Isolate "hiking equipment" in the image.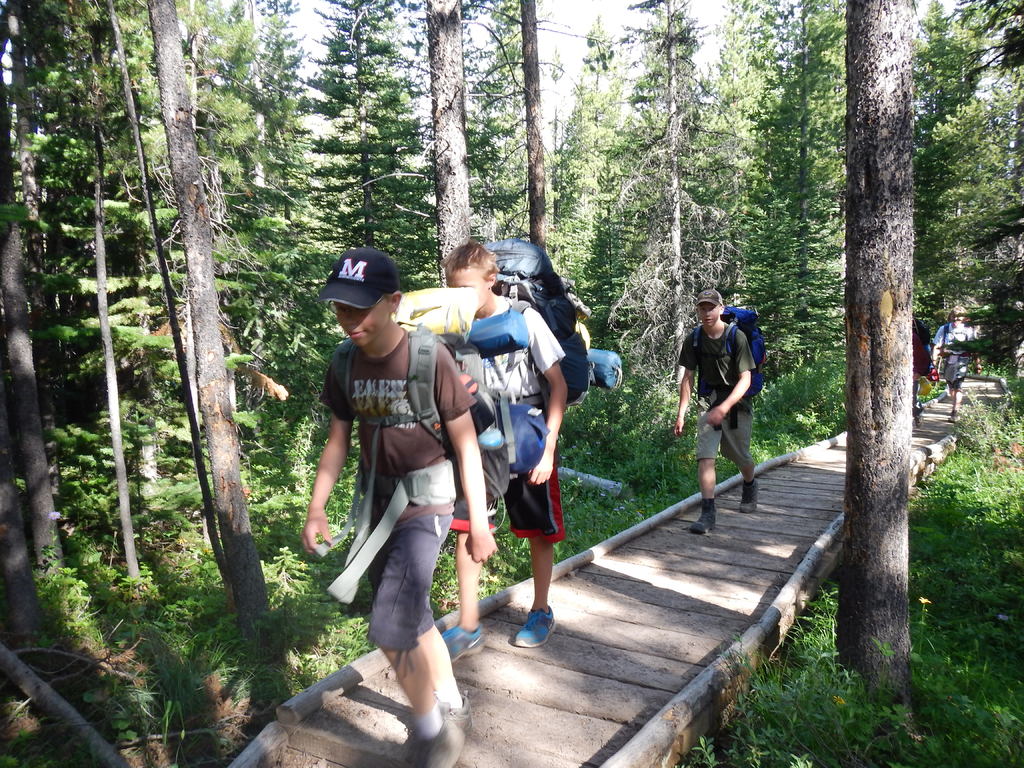
Isolated region: 586 344 622 392.
